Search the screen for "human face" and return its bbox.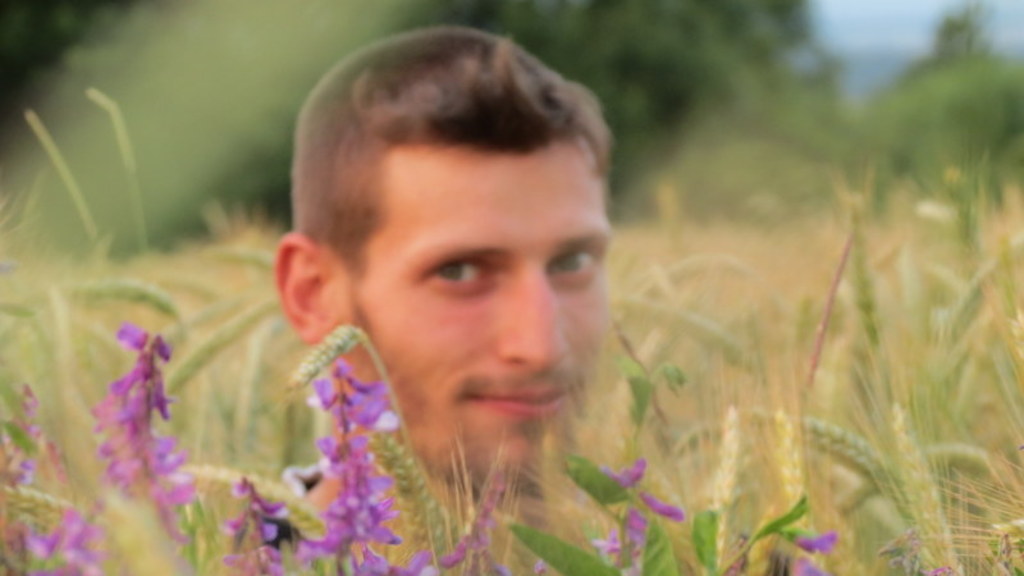
Found: x1=342, y1=156, x2=612, y2=480.
